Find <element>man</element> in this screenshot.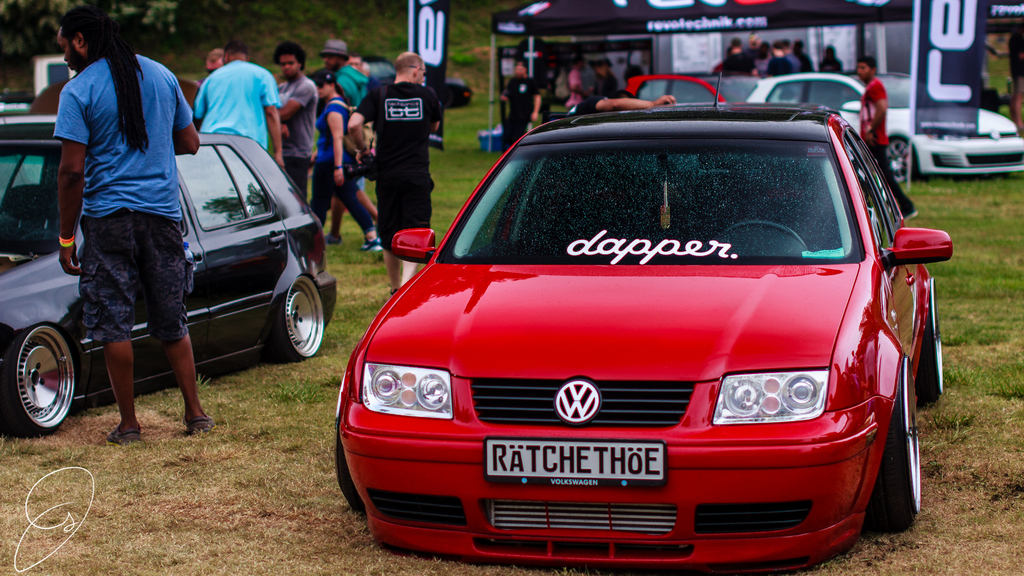
The bounding box for <element>man</element> is <bbox>195, 42, 298, 162</bbox>.
